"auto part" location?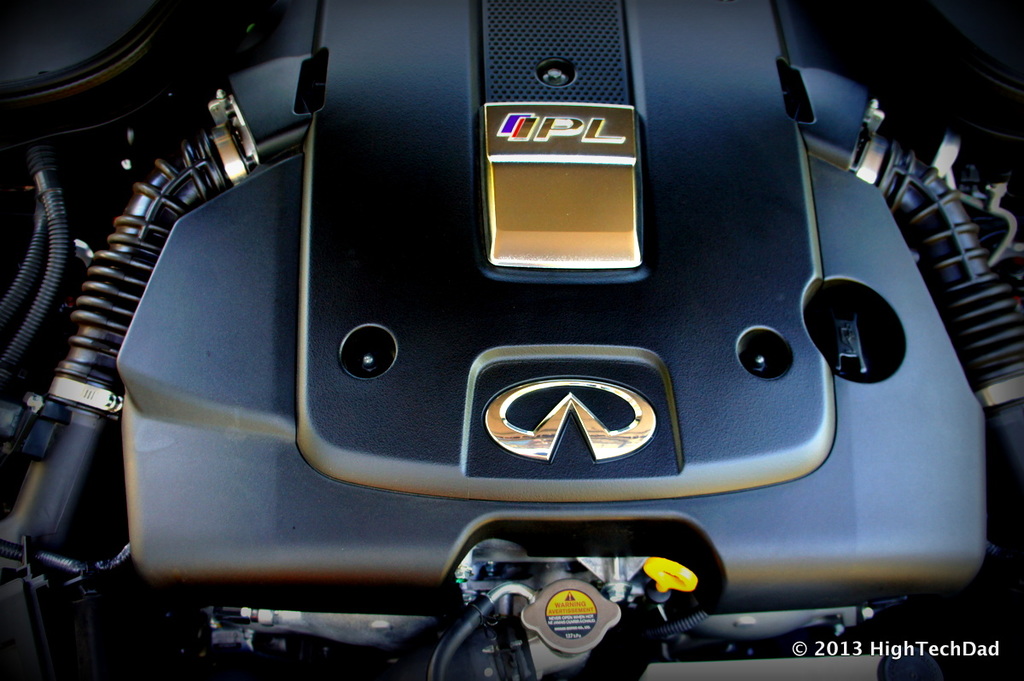
l=0, t=0, r=1023, b=680
